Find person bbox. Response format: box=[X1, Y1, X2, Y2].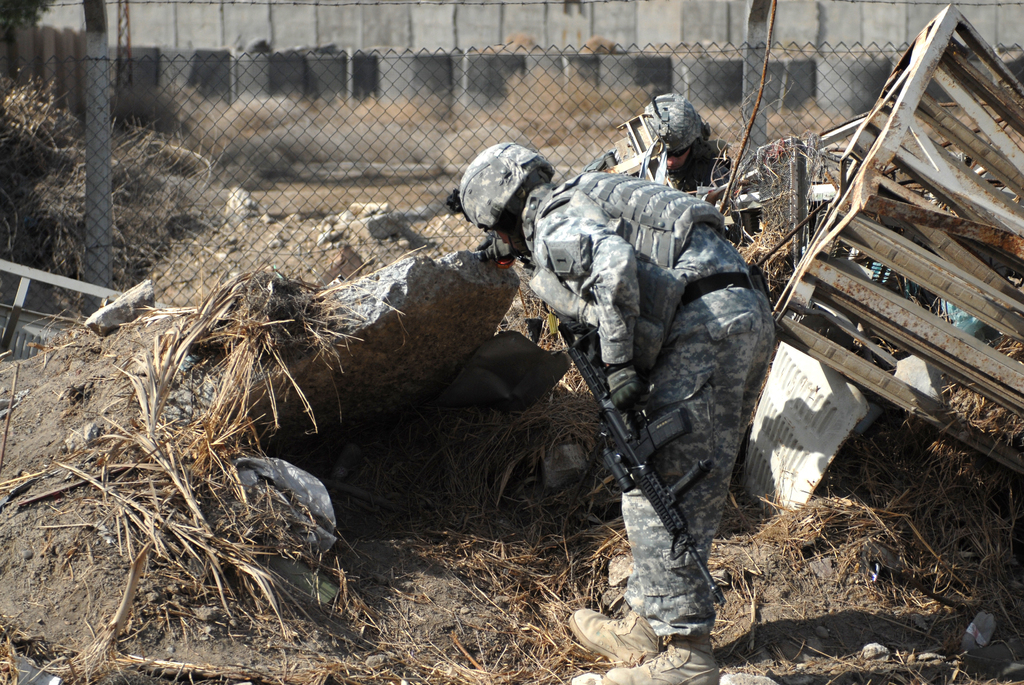
box=[634, 93, 744, 202].
